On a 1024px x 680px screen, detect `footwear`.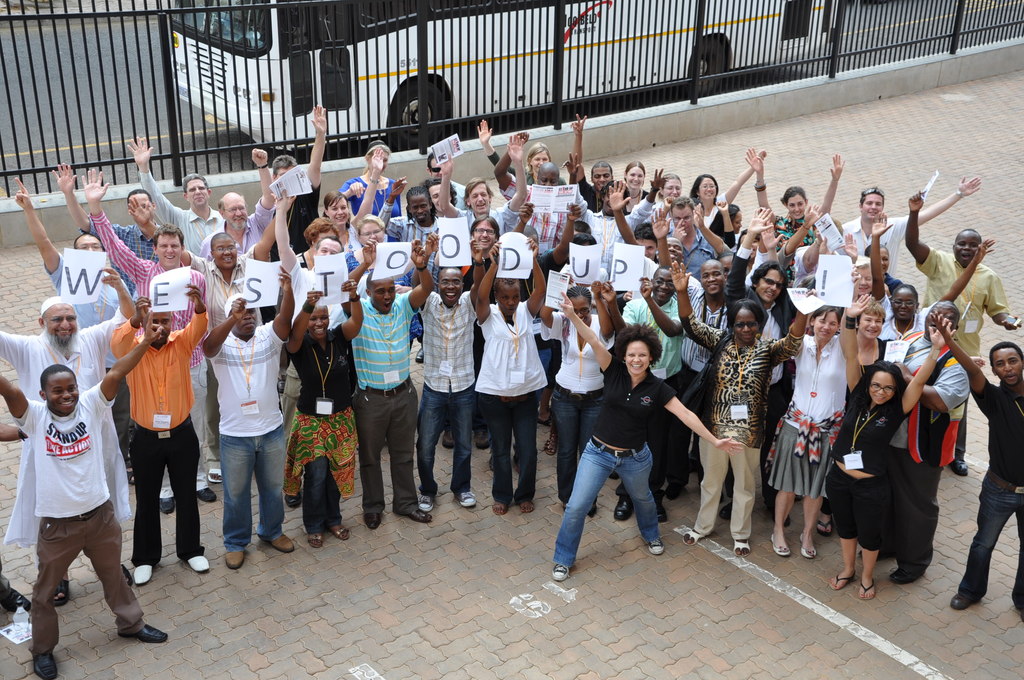
{"left": 116, "top": 621, "right": 171, "bottom": 642}.
